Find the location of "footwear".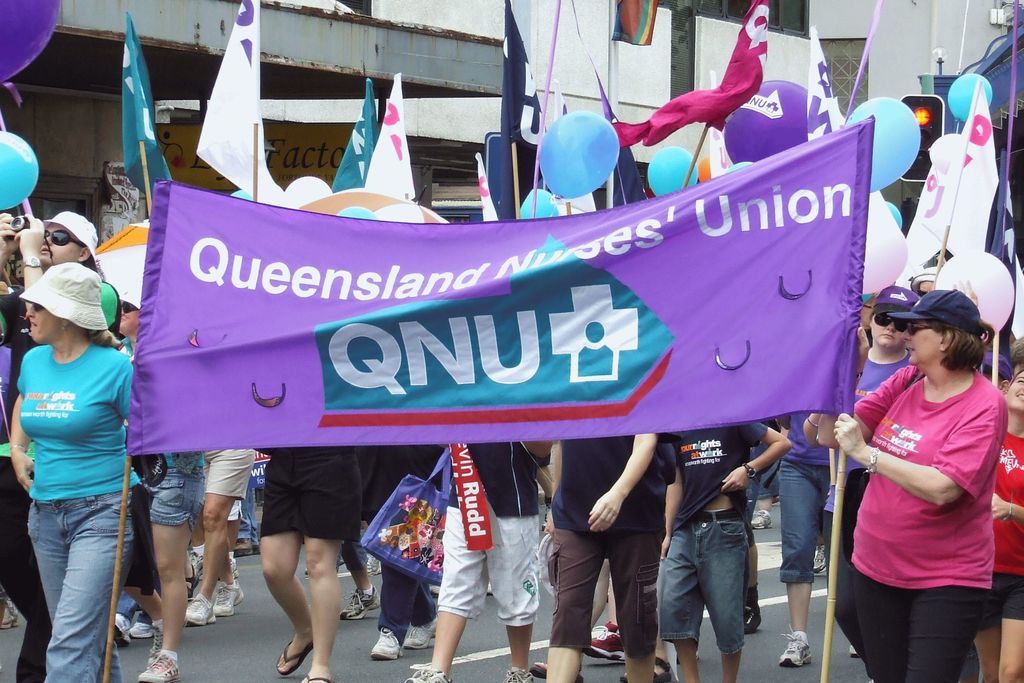
Location: <bbox>849, 641, 860, 656</bbox>.
